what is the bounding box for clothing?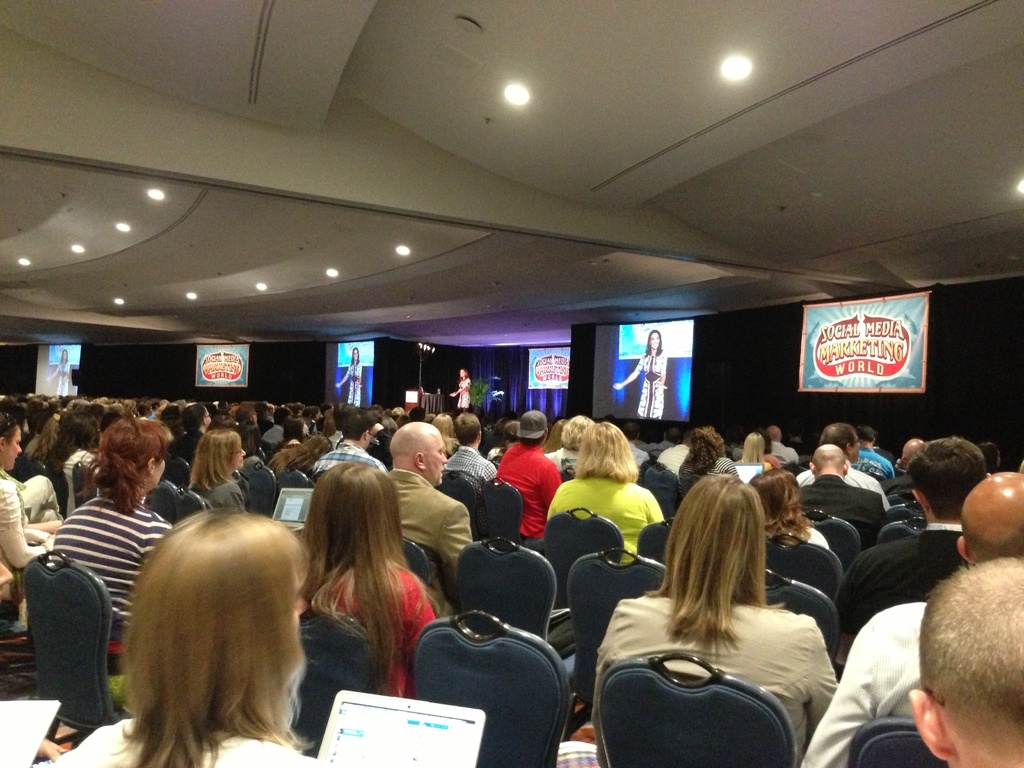
<bbox>455, 378, 474, 409</bbox>.
